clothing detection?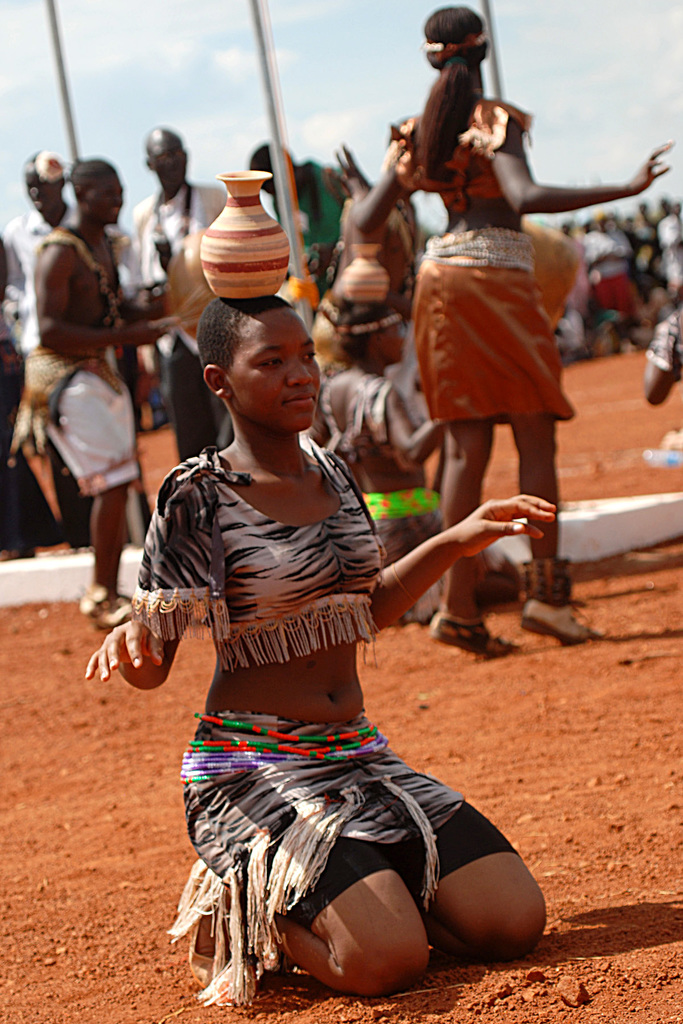
x1=657 y1=273 x2=682 y2=379
